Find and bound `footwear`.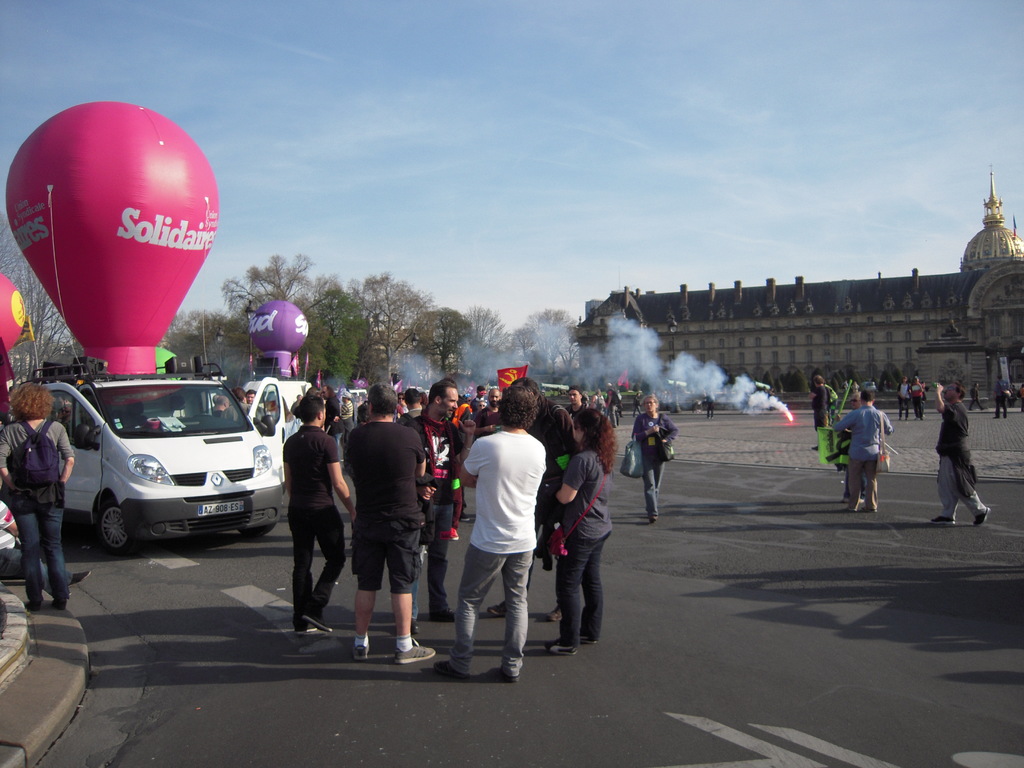
Bound: l=647, t=506, r=655, b=520.
